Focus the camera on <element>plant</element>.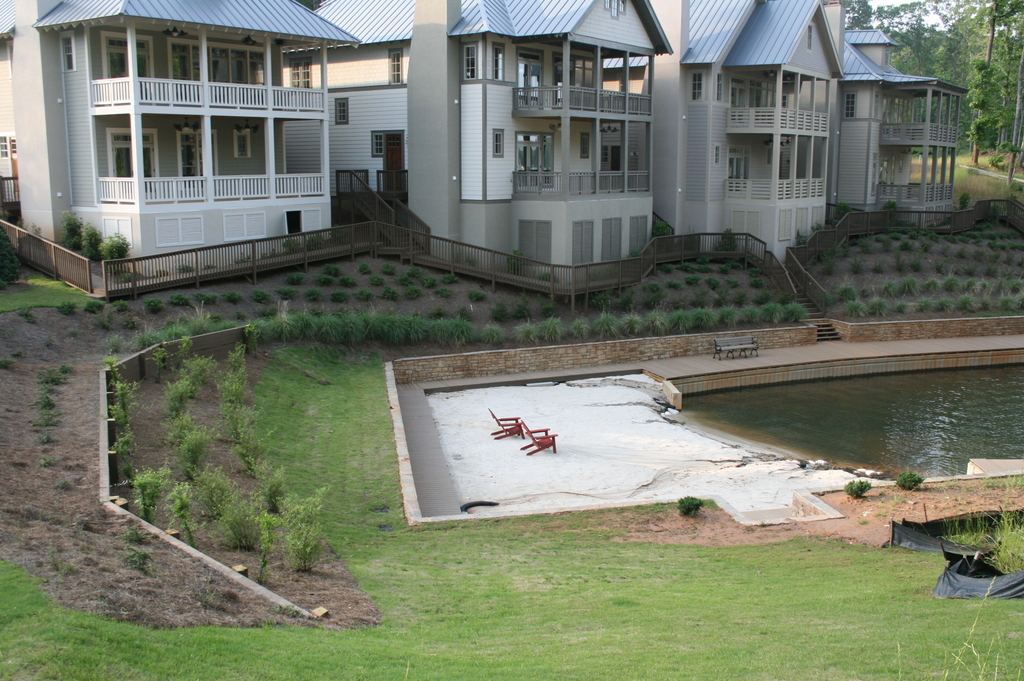
Focus region: region(420, 275, 436, 287).
